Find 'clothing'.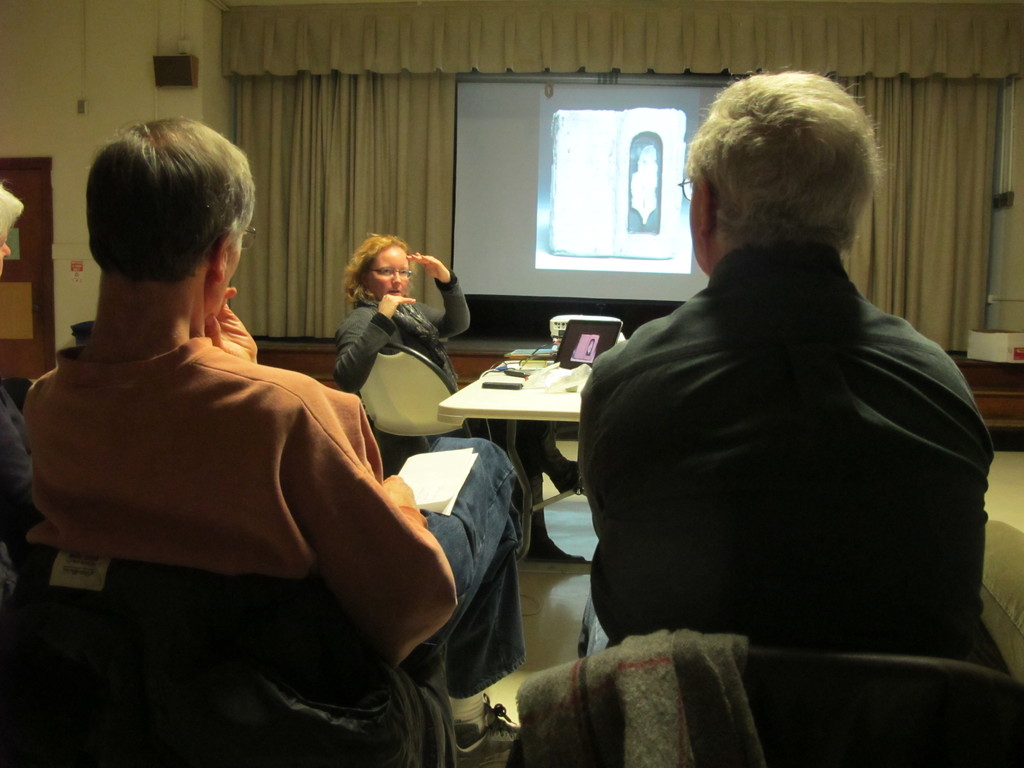
(15,321,532,714).
